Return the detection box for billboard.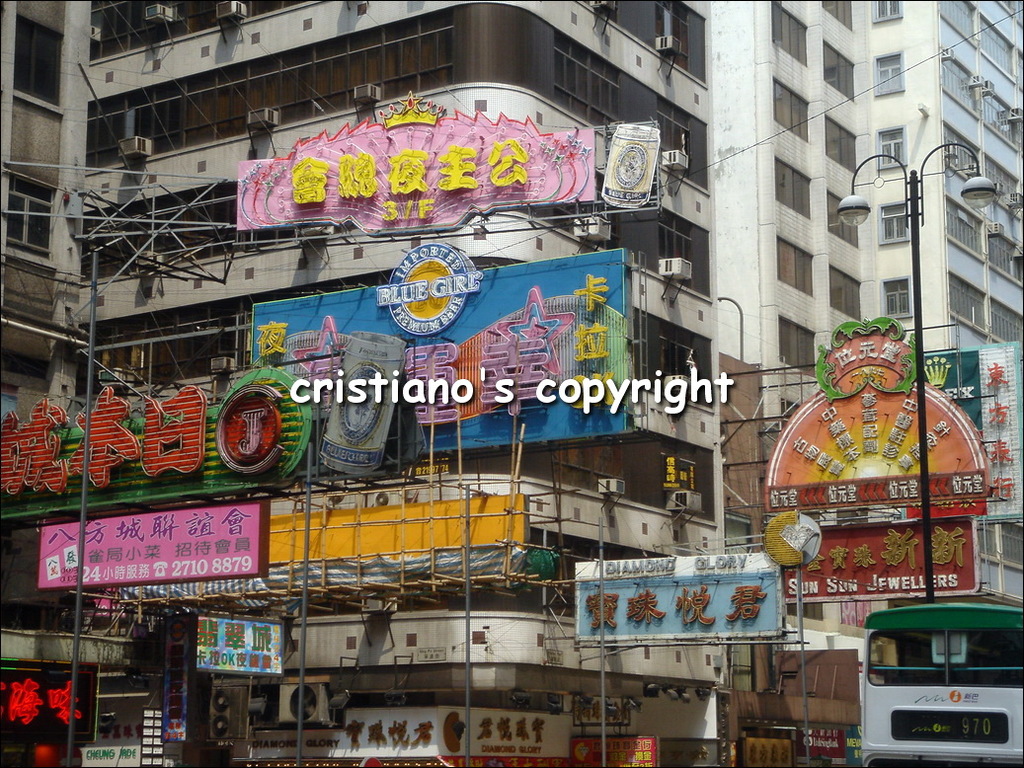
Rect(163, 607, 191, 738).
